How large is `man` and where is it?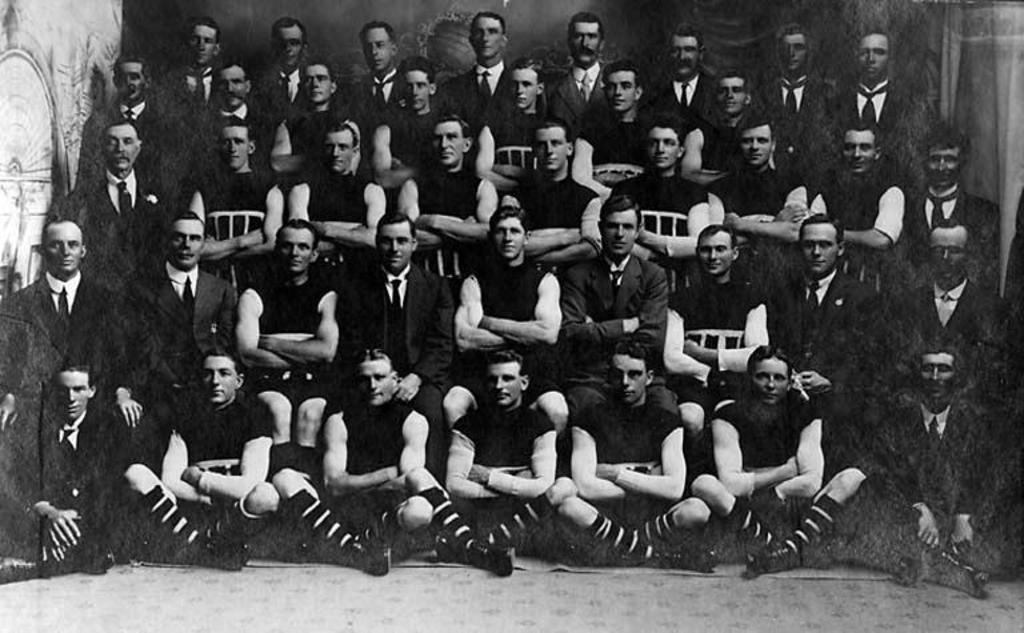
Bounding box: crop(0, 365, 143, 572).
